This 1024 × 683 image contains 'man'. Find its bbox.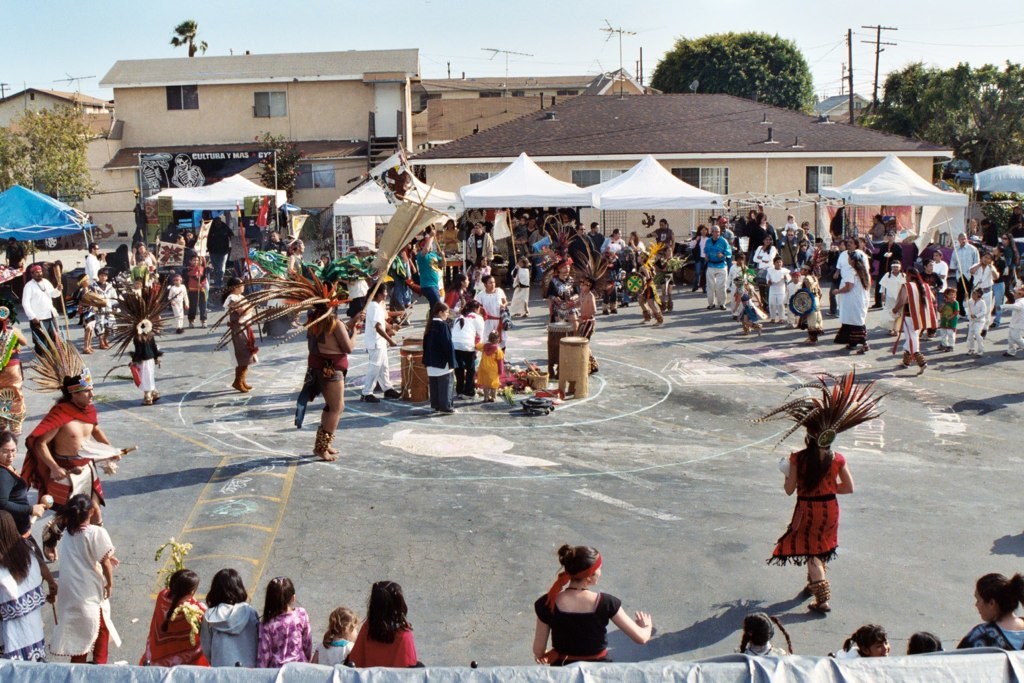
(23,266,64,356).
